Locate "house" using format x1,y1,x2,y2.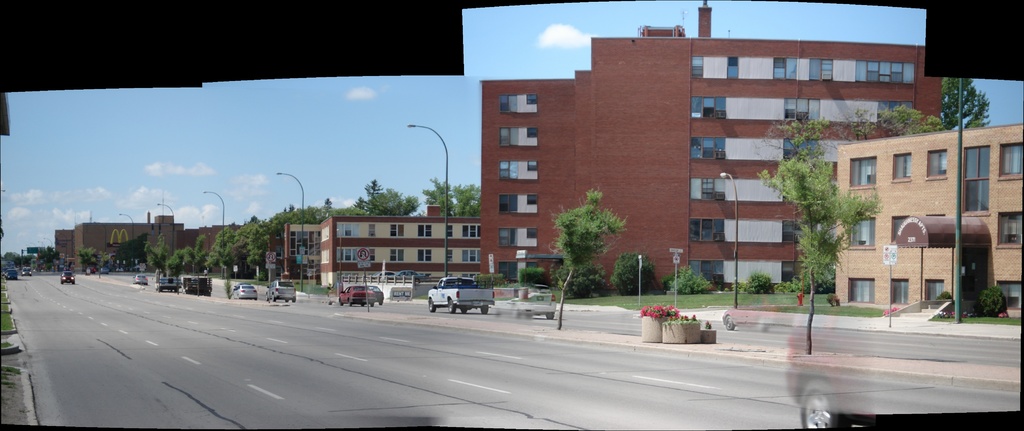
55,210,249,275.
